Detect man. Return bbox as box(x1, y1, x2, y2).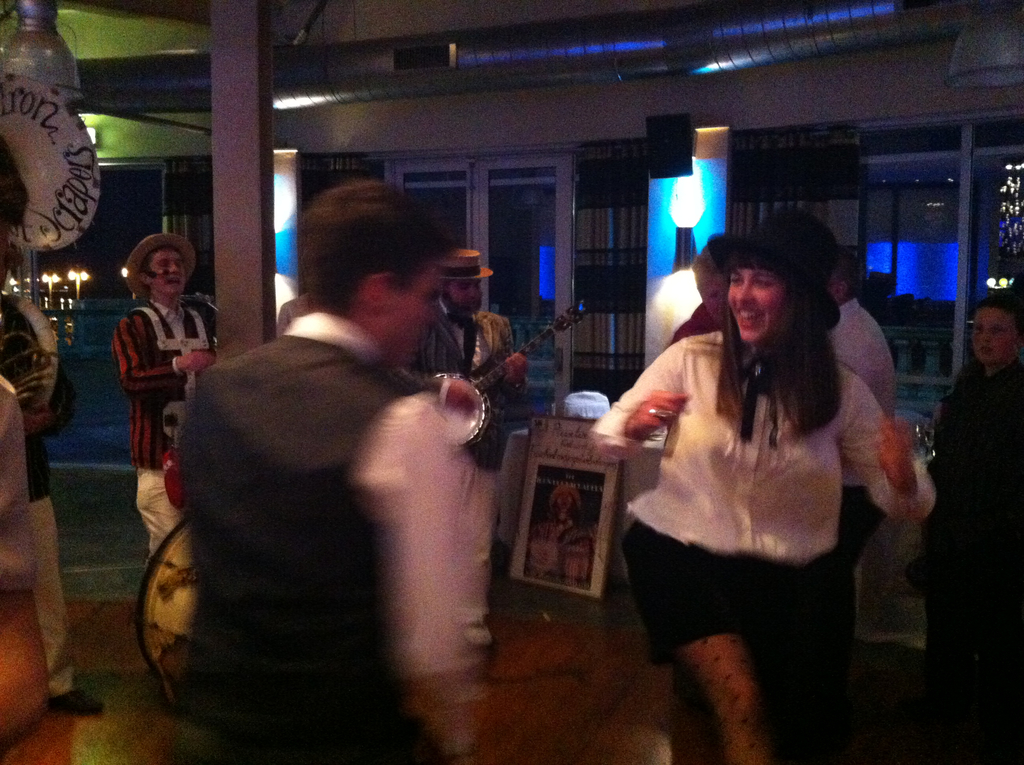
box(828, 245, 896, 664).
